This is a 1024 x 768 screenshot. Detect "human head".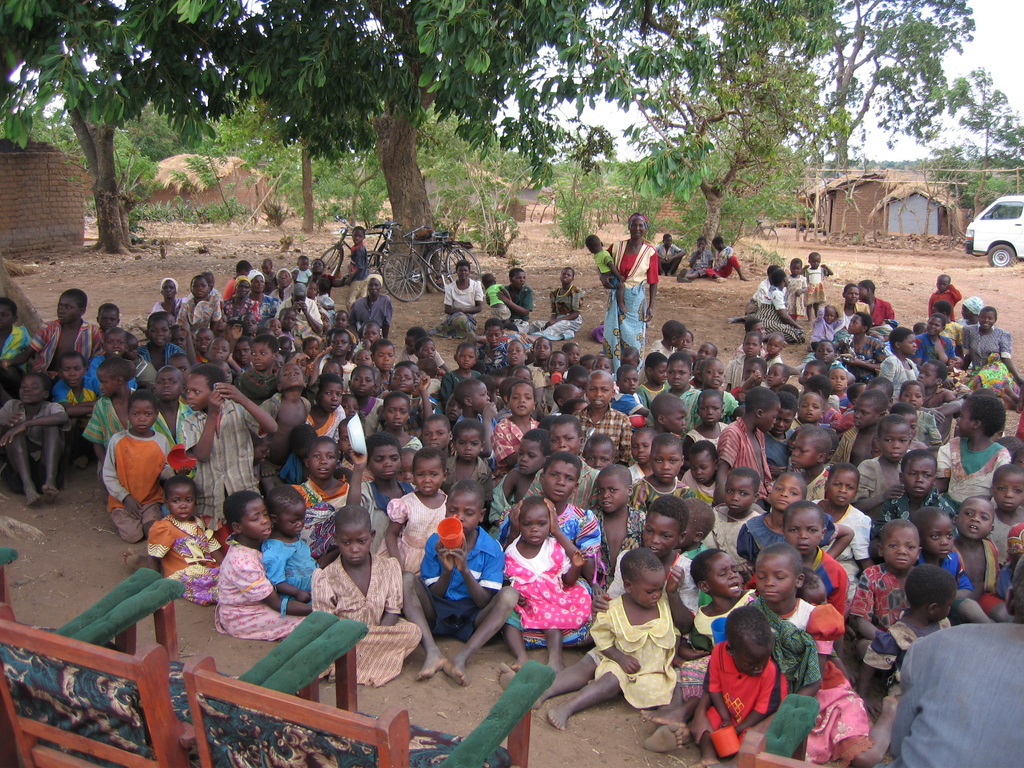
{"left": 748, "top": 545, "right": 803, "bottom": 604}.
